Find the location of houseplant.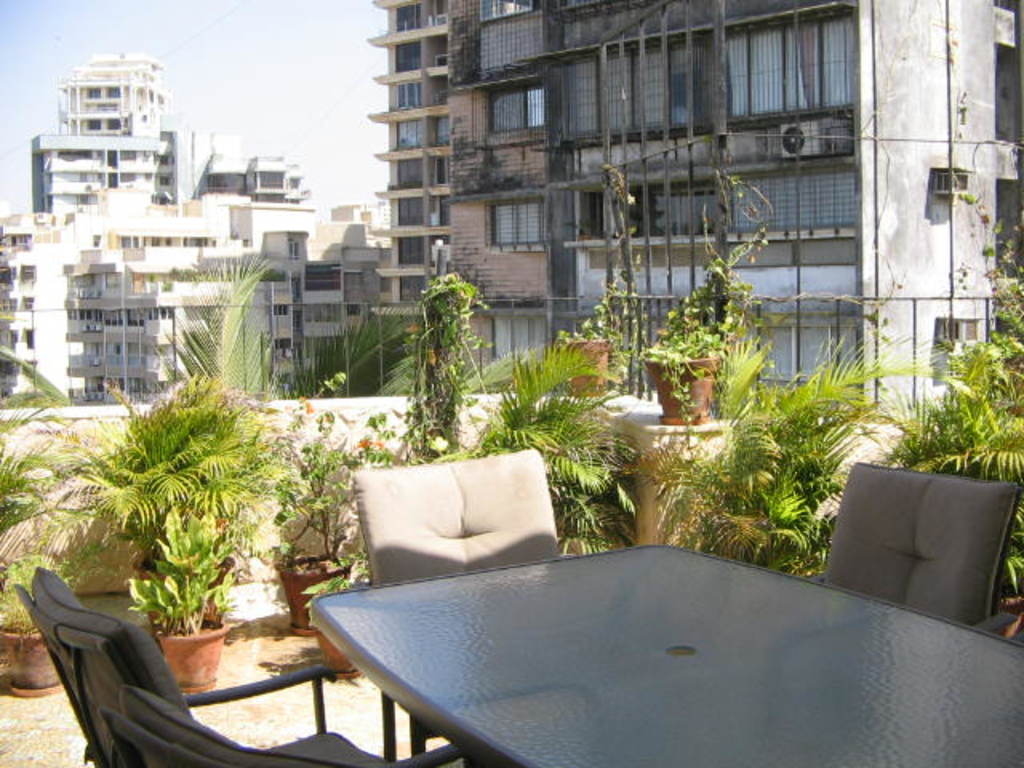
Location: l=677, t=342, r=861, b=586.
